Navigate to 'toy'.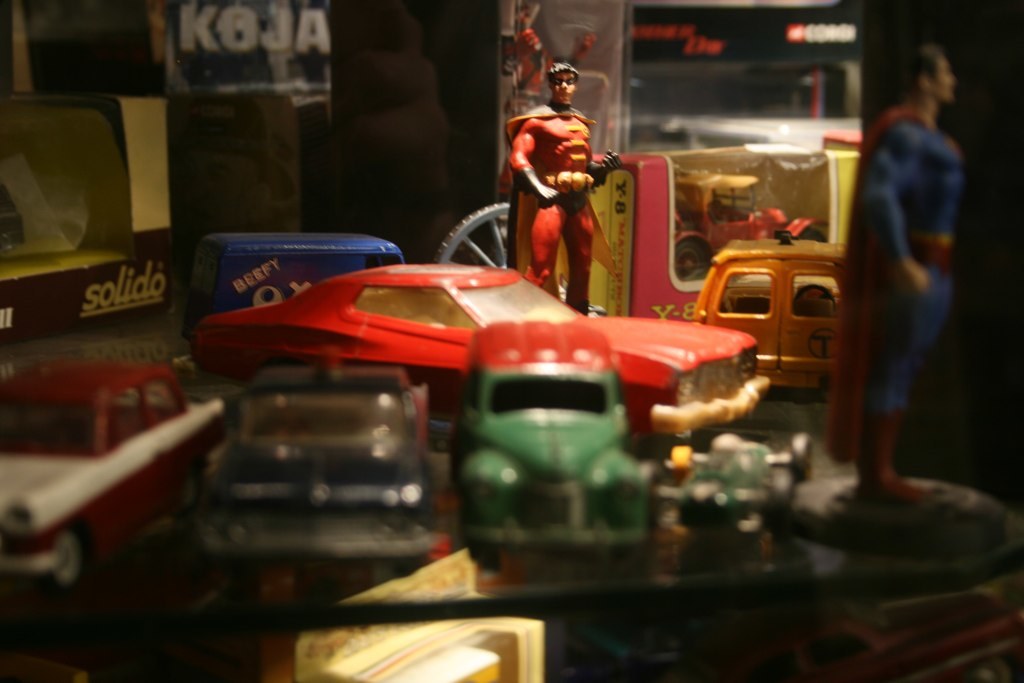
Navigation target: [501, 55, 619, 322].
